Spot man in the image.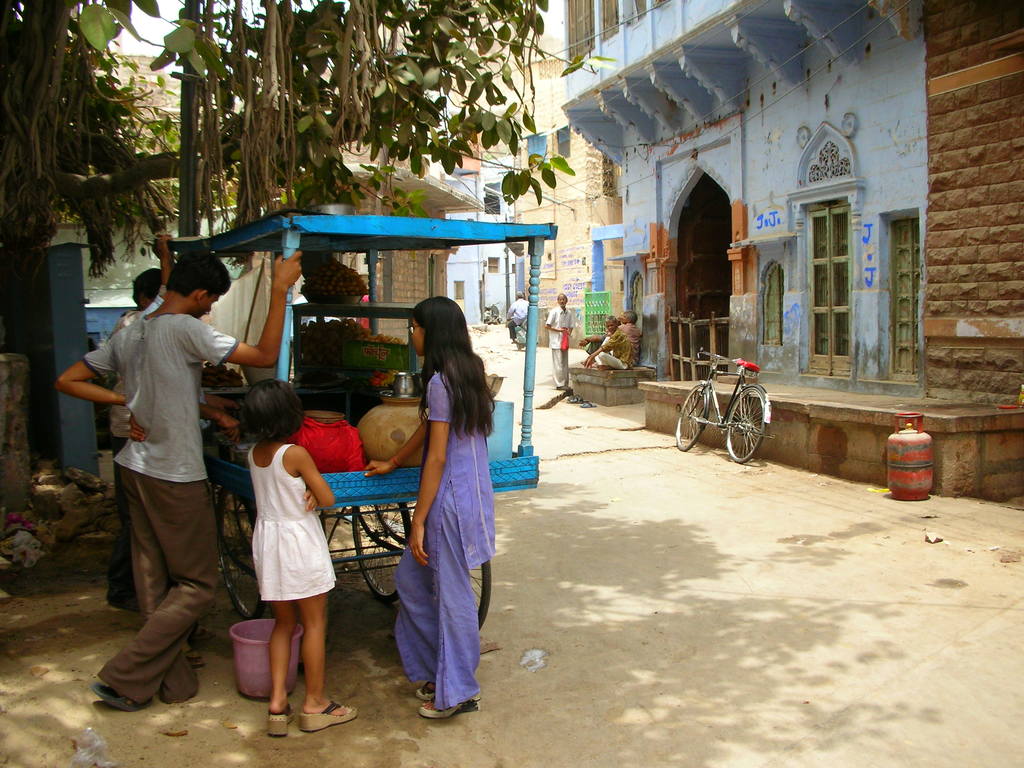
man found at detection(51, 232, 301, 708).
